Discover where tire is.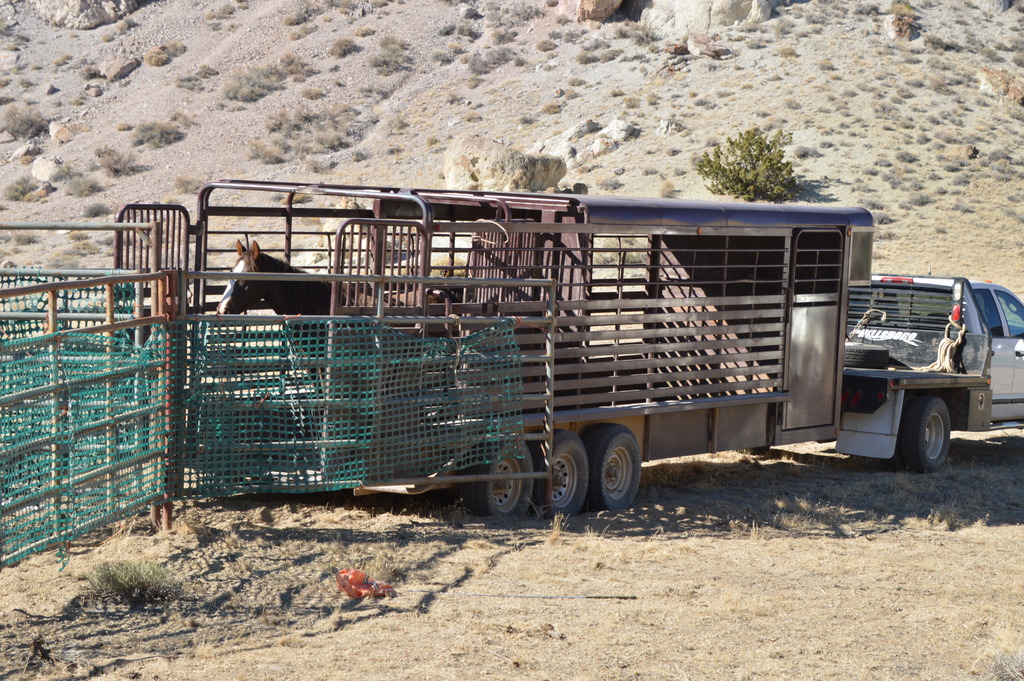
Discovered at 902,397,950,472.
